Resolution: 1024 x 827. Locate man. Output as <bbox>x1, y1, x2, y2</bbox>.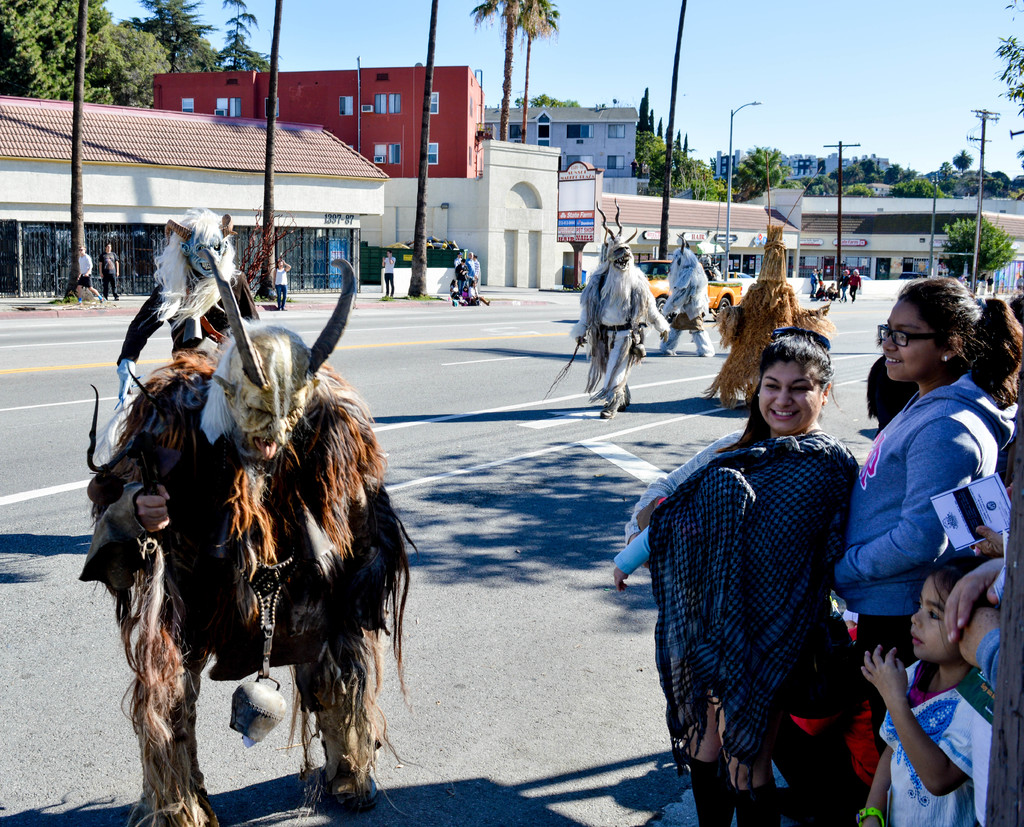
<bbox>76, 246, 93, 290</bbox>.
